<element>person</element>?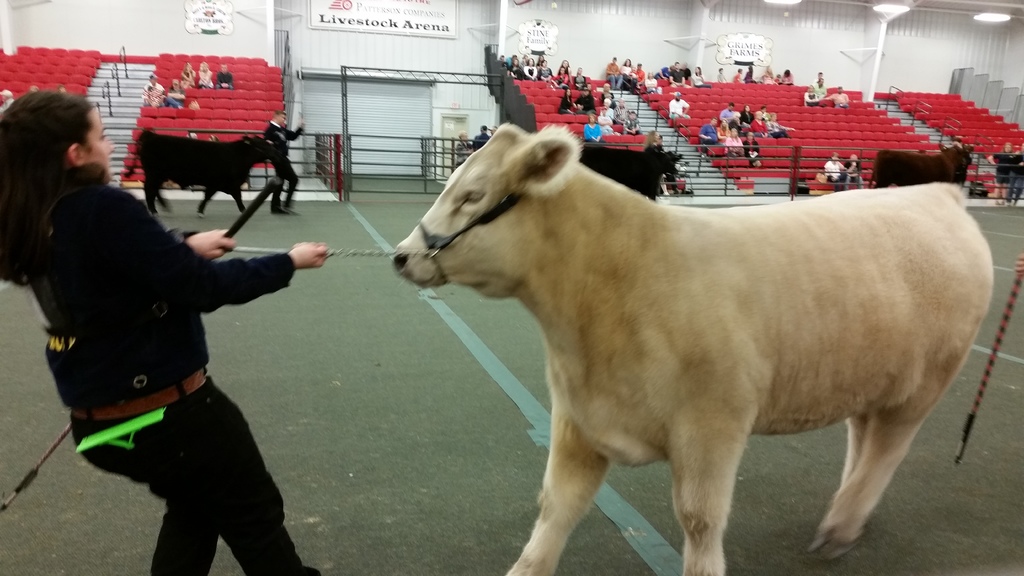
bbox(984, 145, 1023, 202)
